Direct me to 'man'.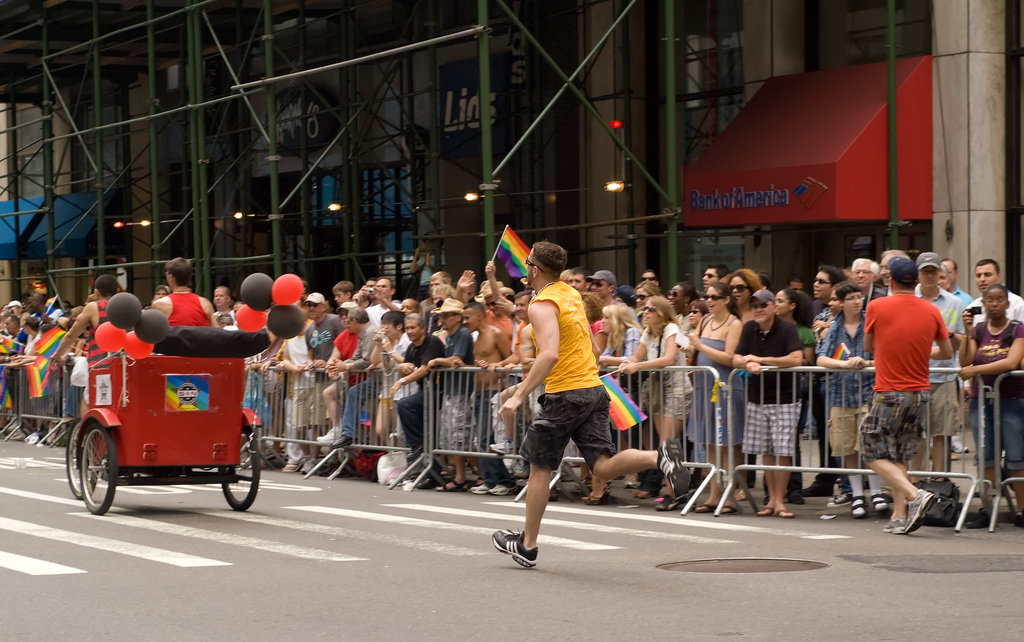
Direction: BBox(387, 311, 447, 493).
